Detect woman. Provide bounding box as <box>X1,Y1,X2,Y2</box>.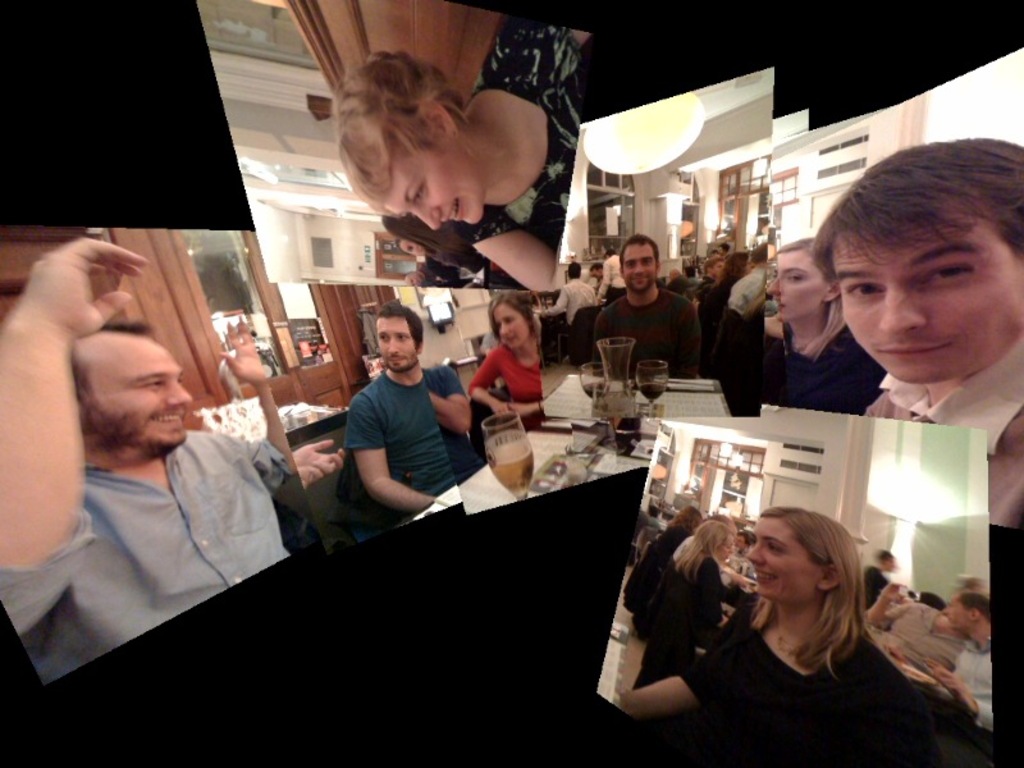
<box>627,524,742,644</box>.
